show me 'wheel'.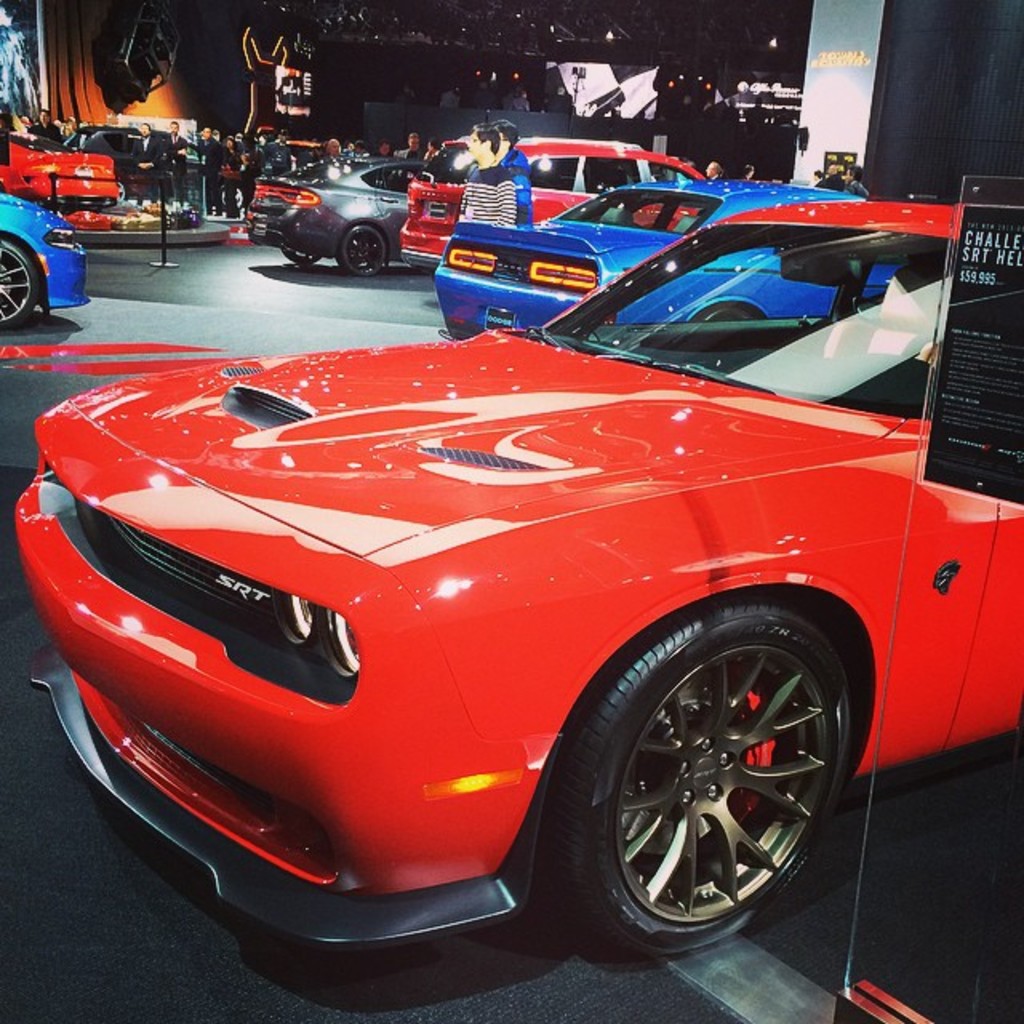
'wheel' is here: <region>219, 182, 246, 211</region>.
